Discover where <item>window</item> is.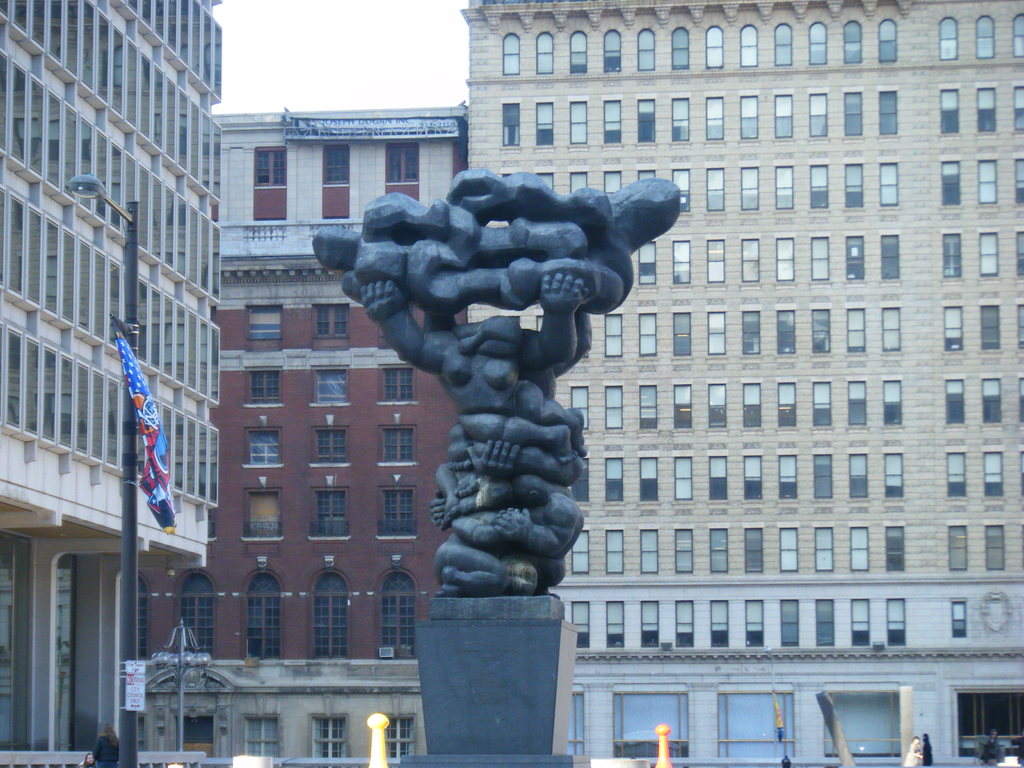
Discovered at [499,99,521,149].
